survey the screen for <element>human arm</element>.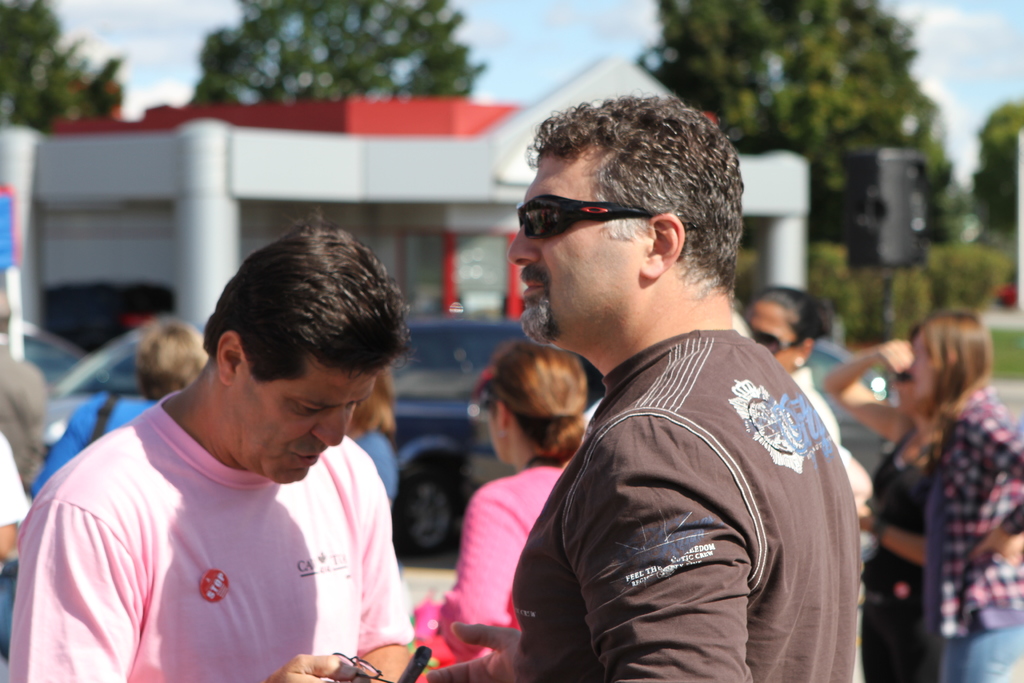
Survey found: 963, 406, 1023, 562.
